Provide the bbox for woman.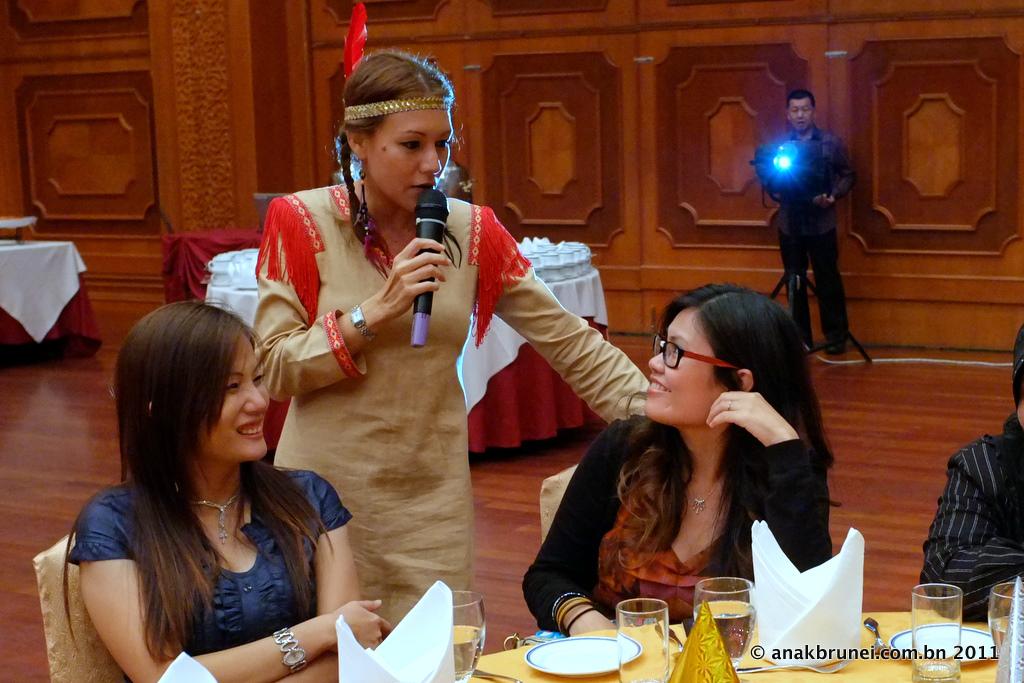
bbox(251, 50, 651, 624).
